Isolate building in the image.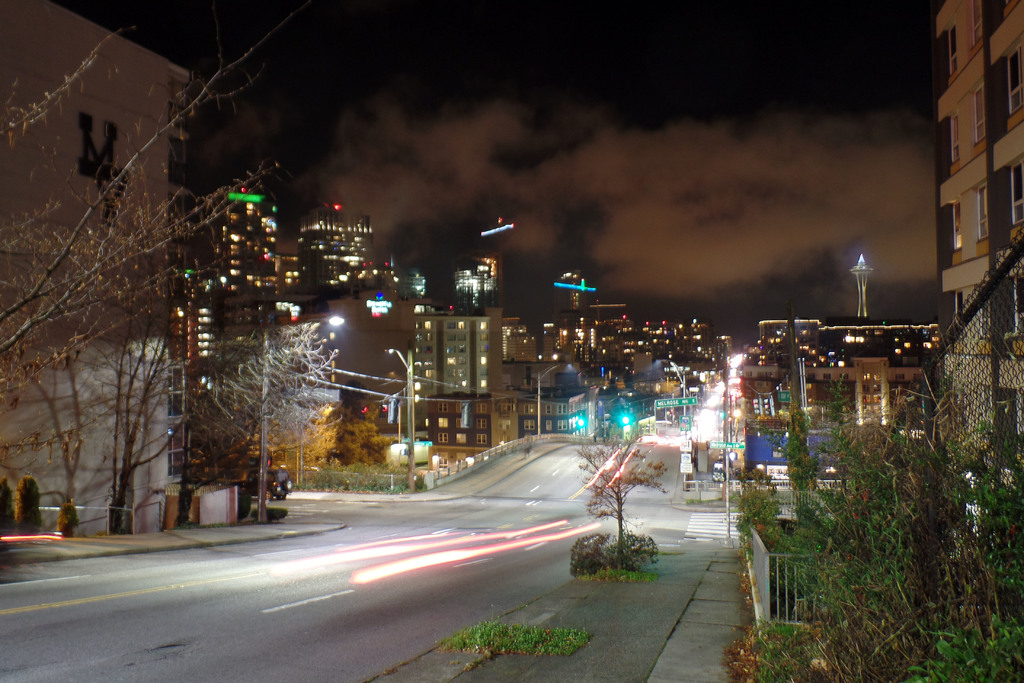
Isolated region: x1=931, y1=0, x2=1023, y2=440.
